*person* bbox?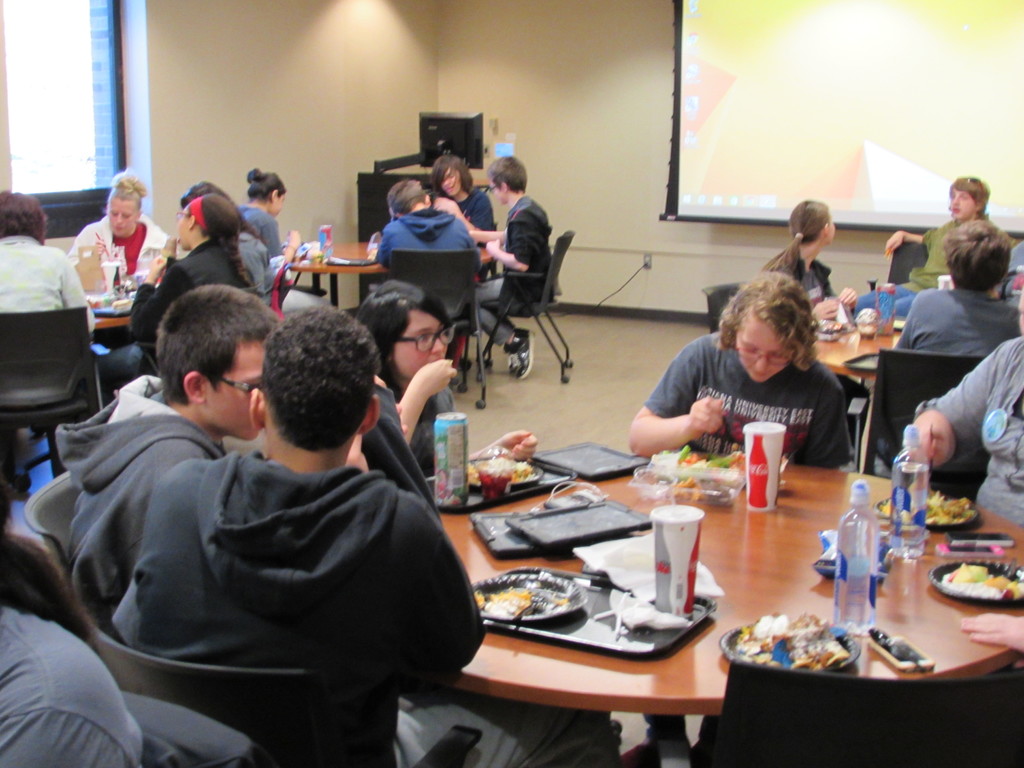
Rect(126, 175, 259, 317)
